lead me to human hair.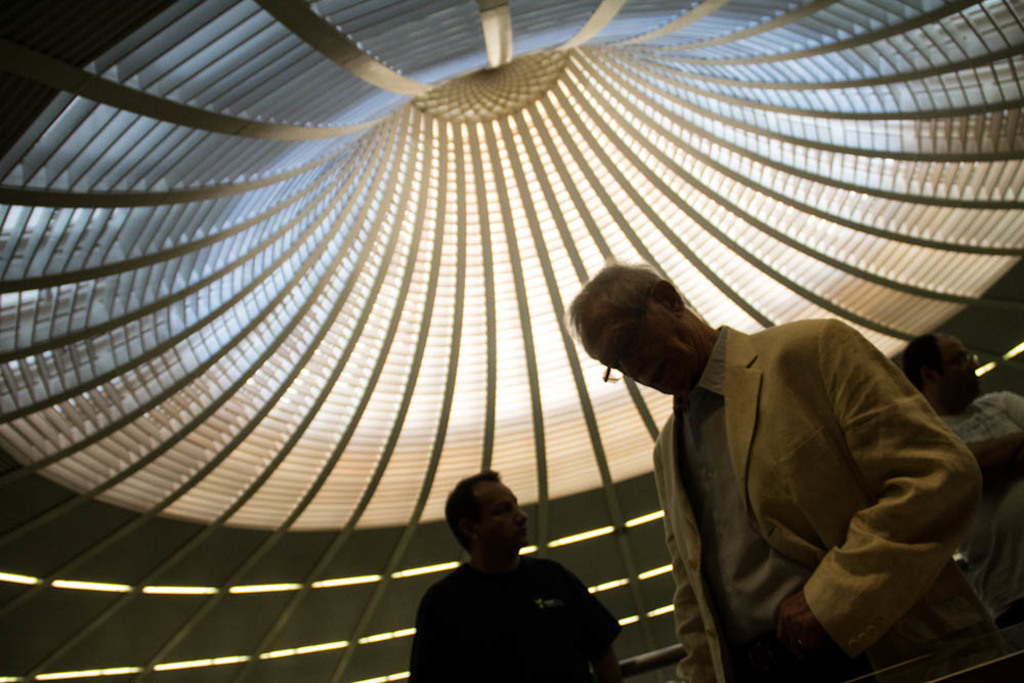
Lead to box=[553, 258, 700, 323].
